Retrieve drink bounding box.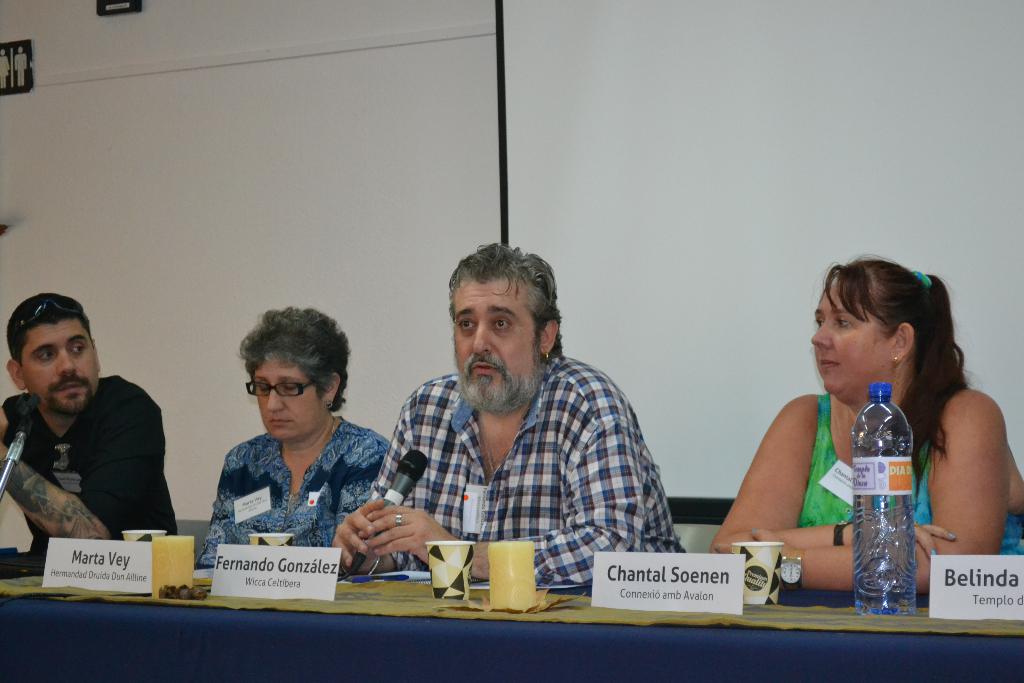
Bounding box: locate(847, 431, 918, 616).
